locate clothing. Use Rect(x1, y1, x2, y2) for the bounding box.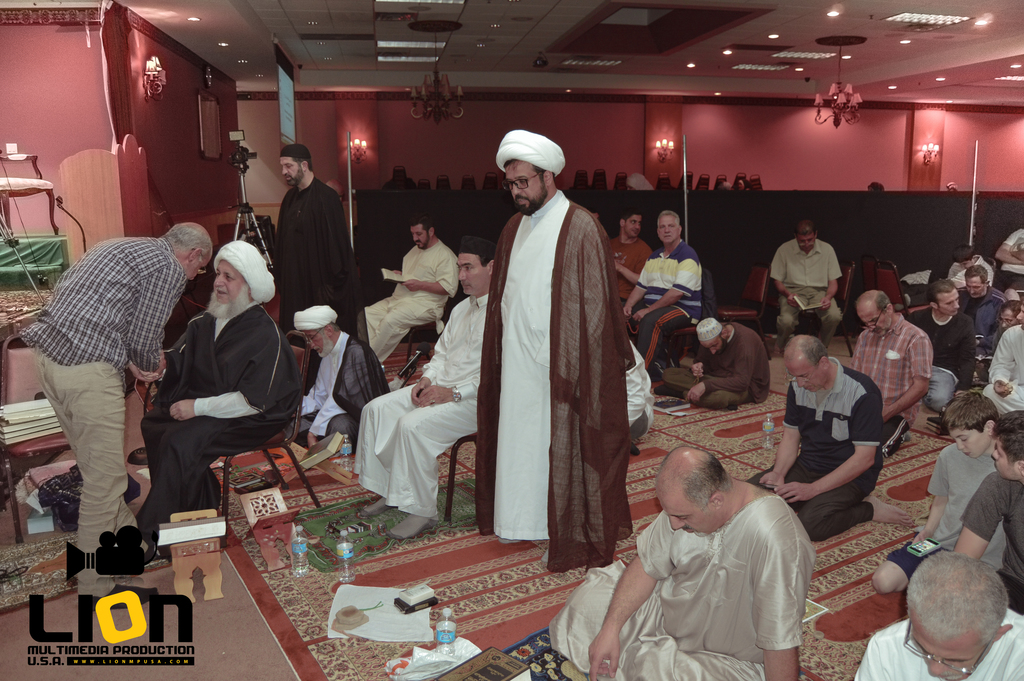
Rect(461, 142, 646, 598).
